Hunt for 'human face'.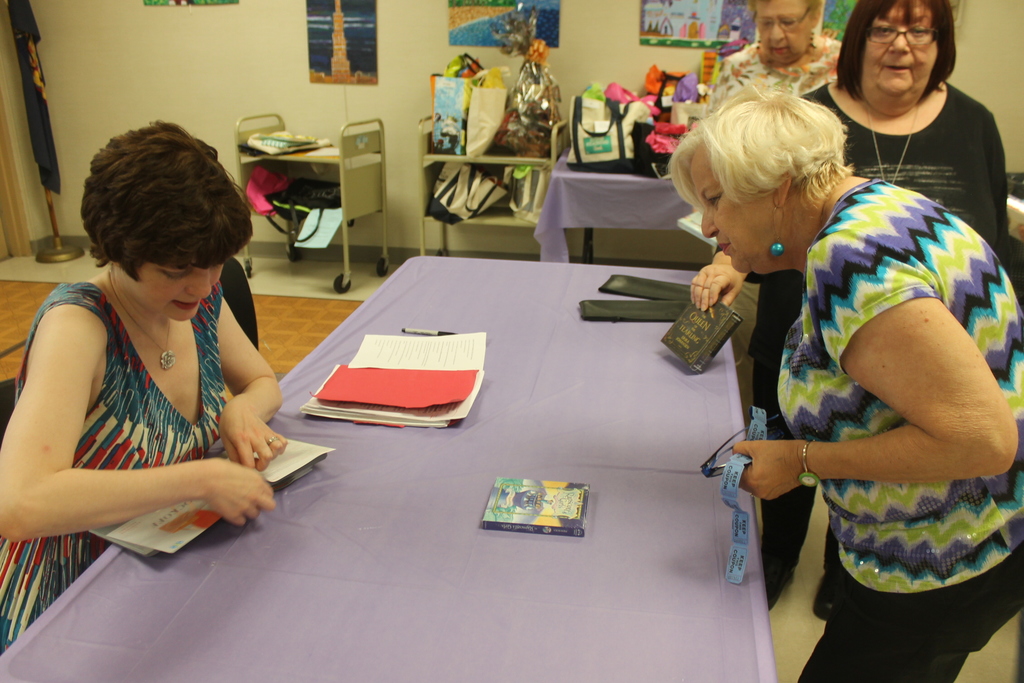
Hunted down at [865, 0, 936, 99].
